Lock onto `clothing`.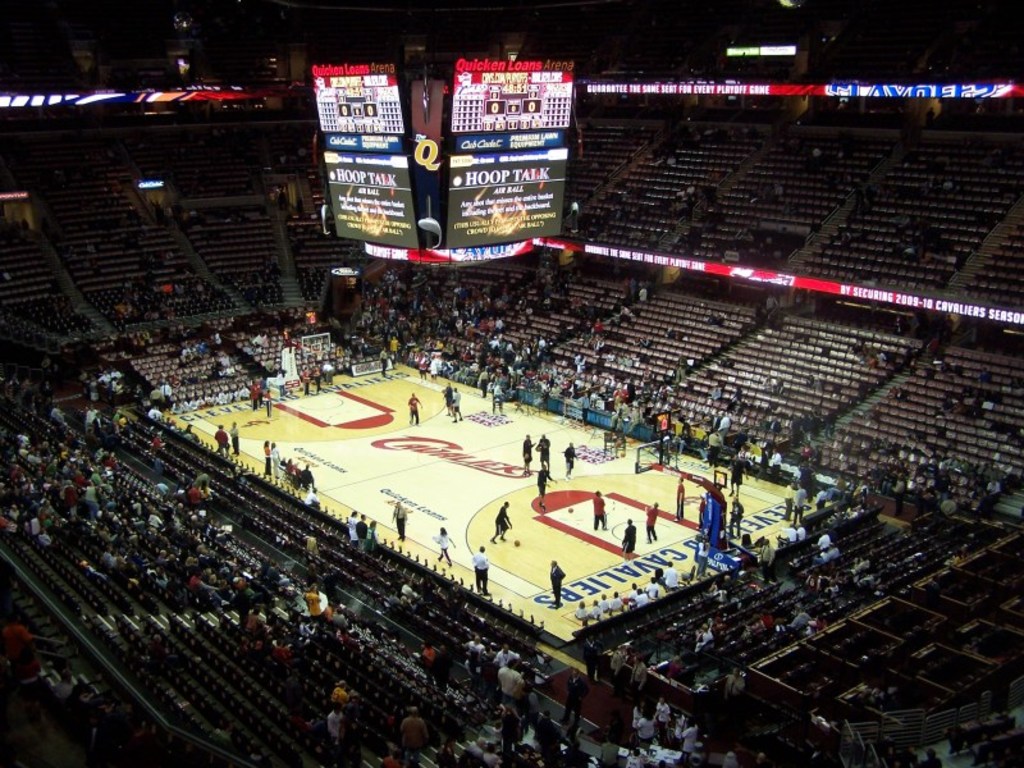
Locked: rect(617, 522, 636, 553).
